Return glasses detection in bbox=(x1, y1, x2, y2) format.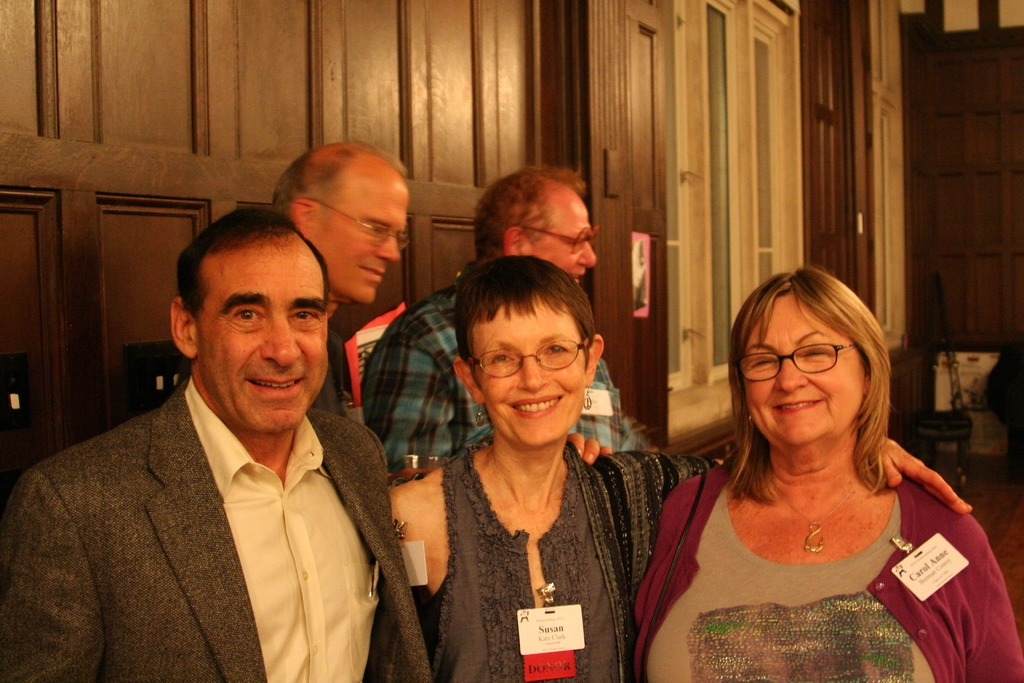
bbox=(465, 342, 593, 375).
